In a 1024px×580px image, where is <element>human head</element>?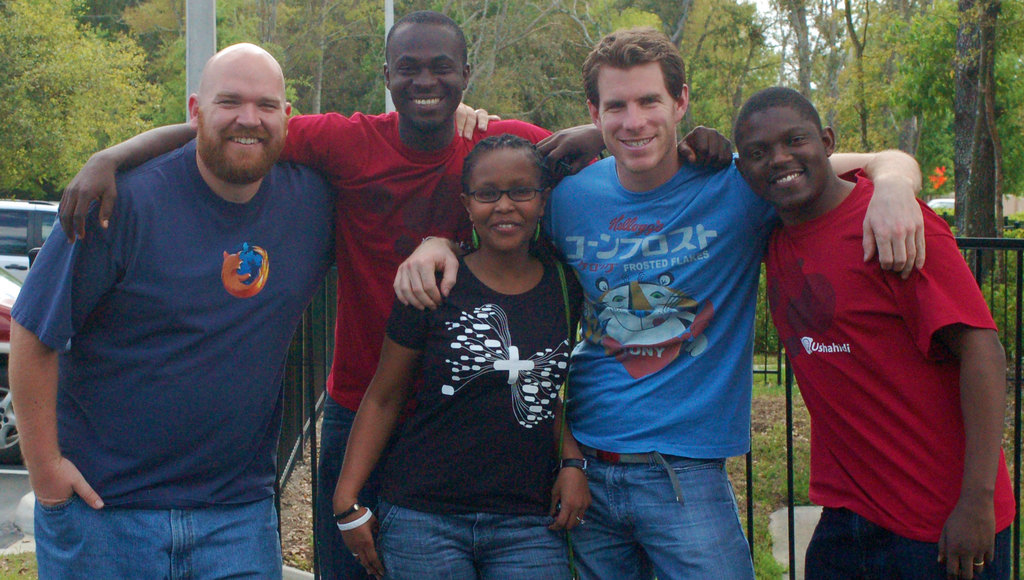
x1=733, y1=90, x2=835, y2=204.
